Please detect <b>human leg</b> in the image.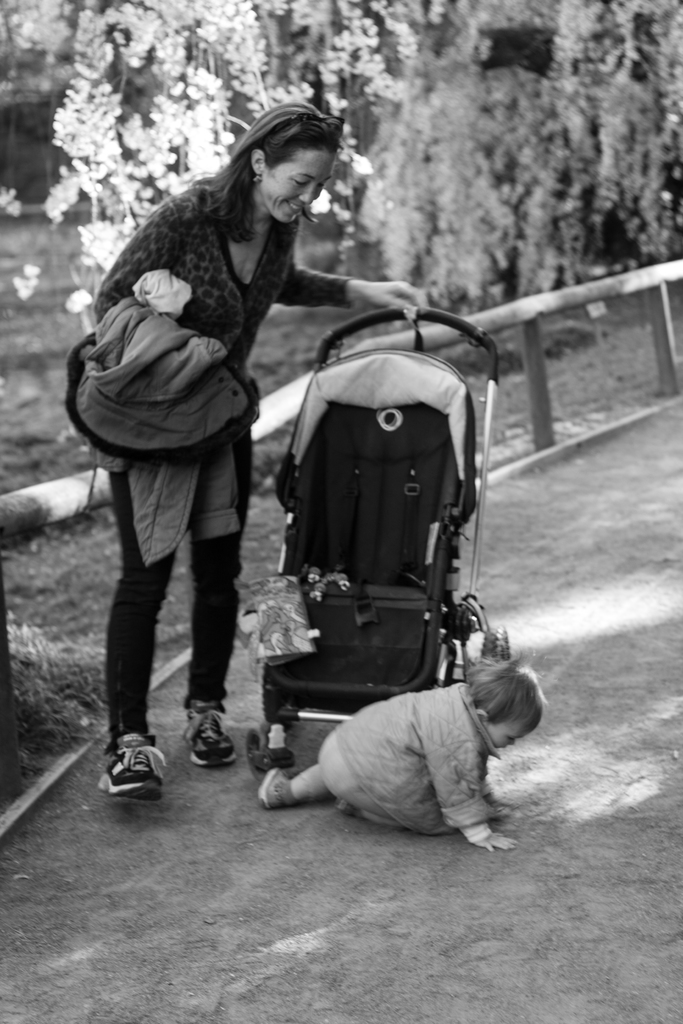
254,760,325,804.
